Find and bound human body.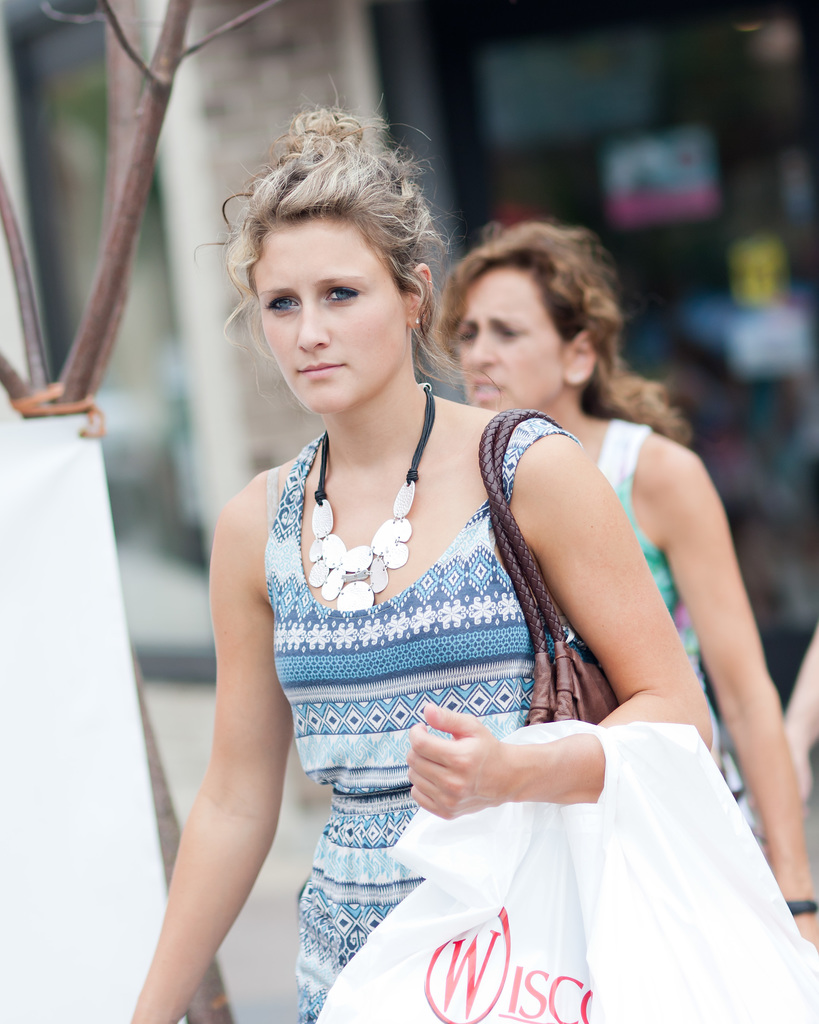
Bound: 113, 109, 816, 1021.
